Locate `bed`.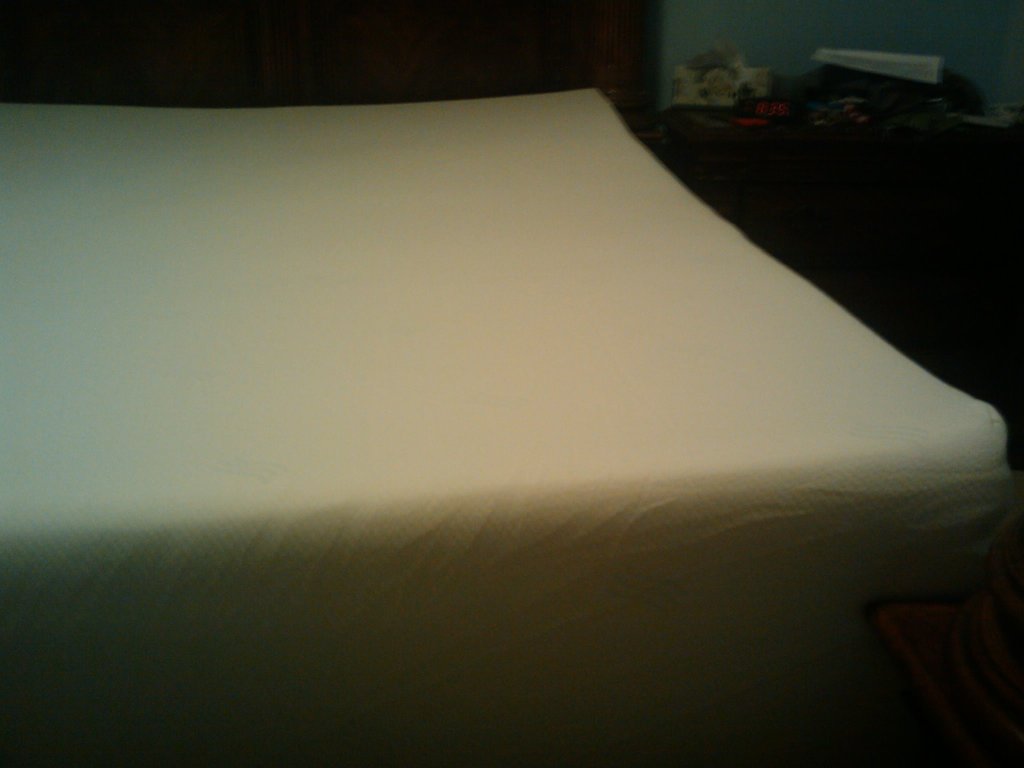
Bounding box: pyautogui.locateOnScreen(0, 81, 1009, 767).
